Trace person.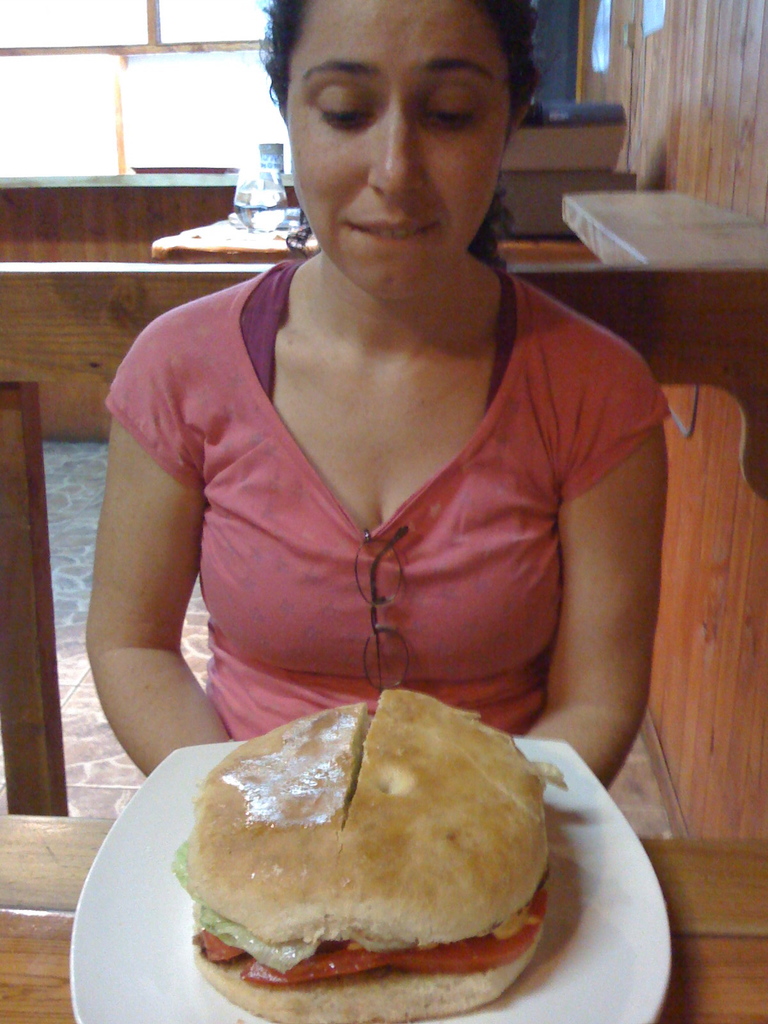
Traced to 66:0:702:867.
